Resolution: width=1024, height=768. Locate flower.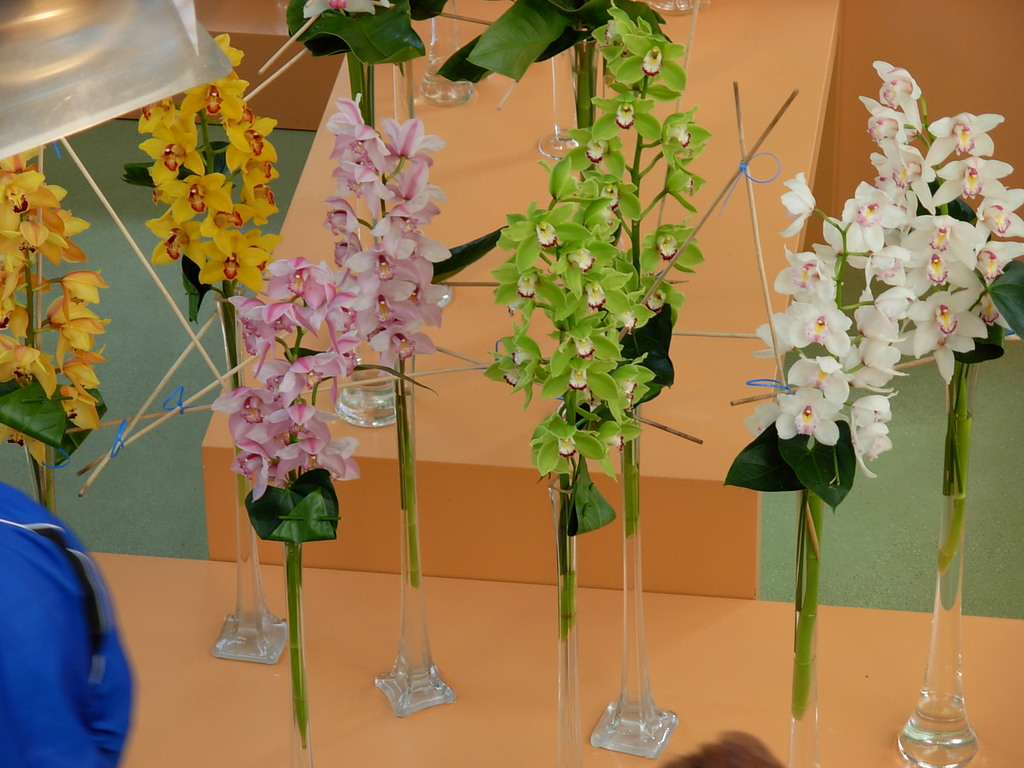
639:45:662:82.
